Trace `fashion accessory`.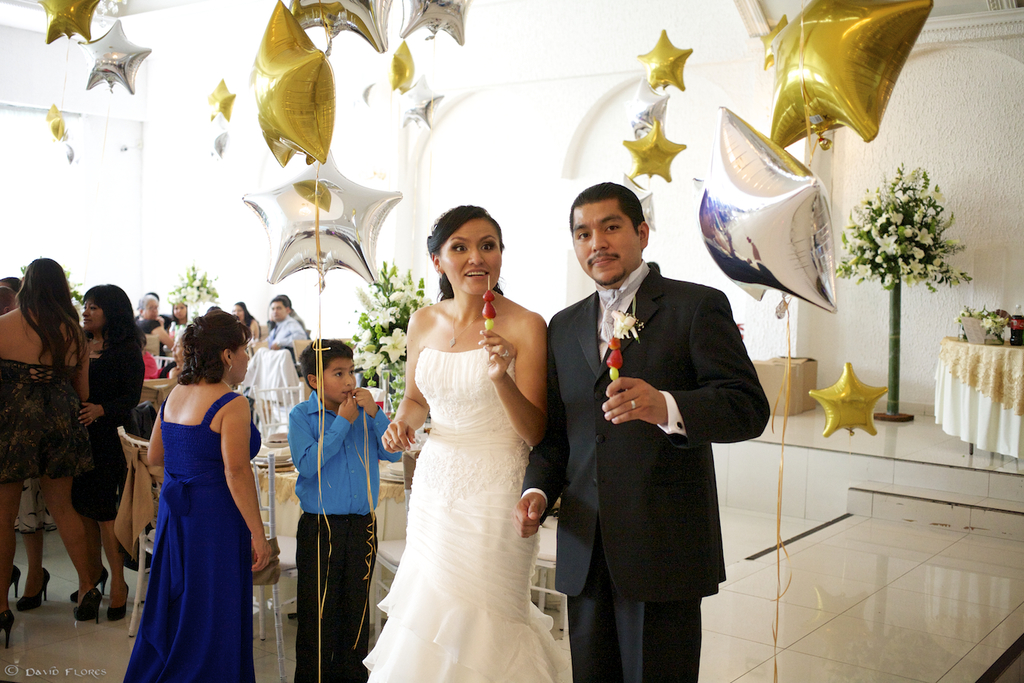
Traced to {"x1": 596, "y1": 257, "x2": 650, "y2": 342}.
